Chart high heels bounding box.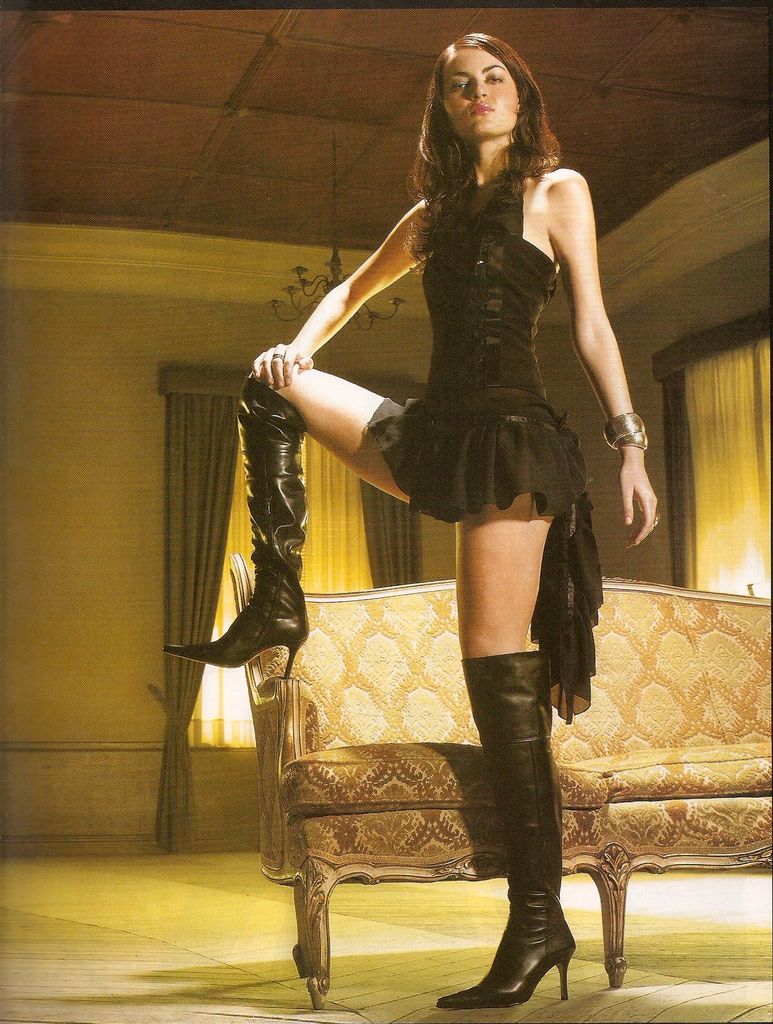
Charted: [158, 376, 307, 678].
